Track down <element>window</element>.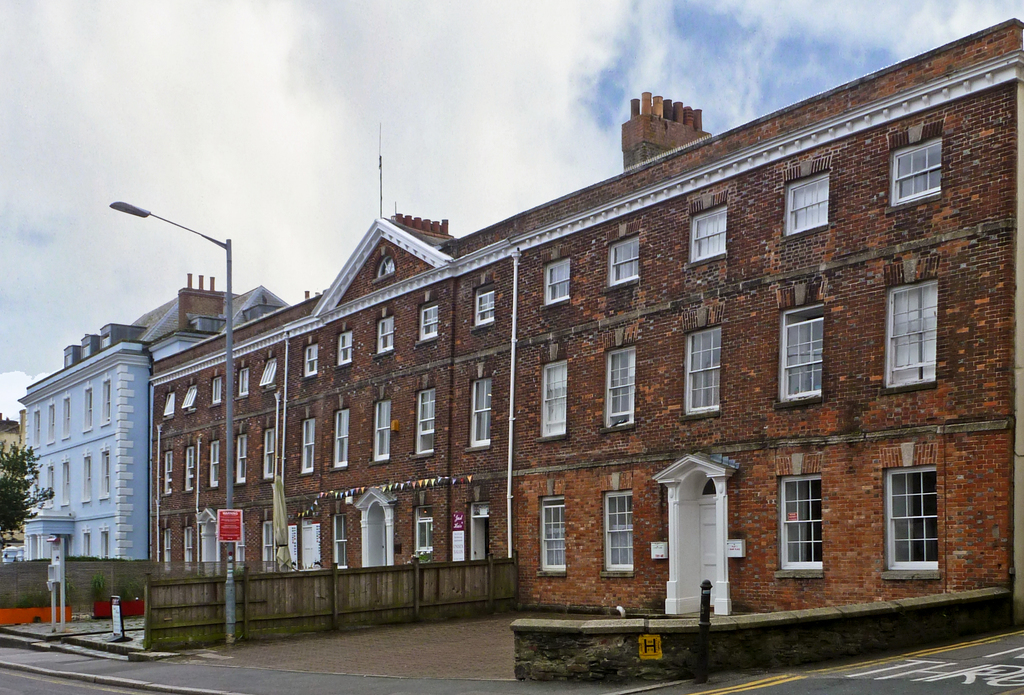
Tracked to [x1=186, y1=528, x2=196, y2=566].
